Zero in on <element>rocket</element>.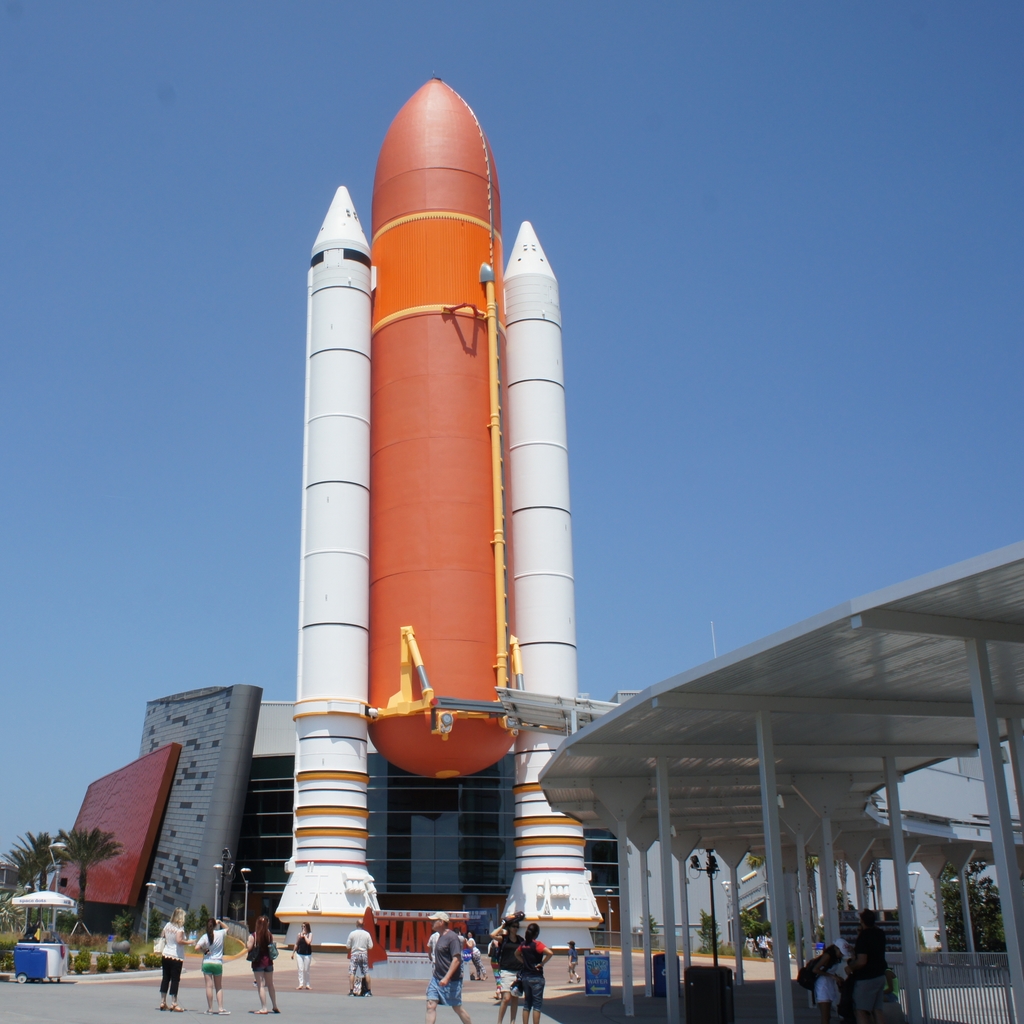
Zeroed in: [271, 139, 588, 911].
